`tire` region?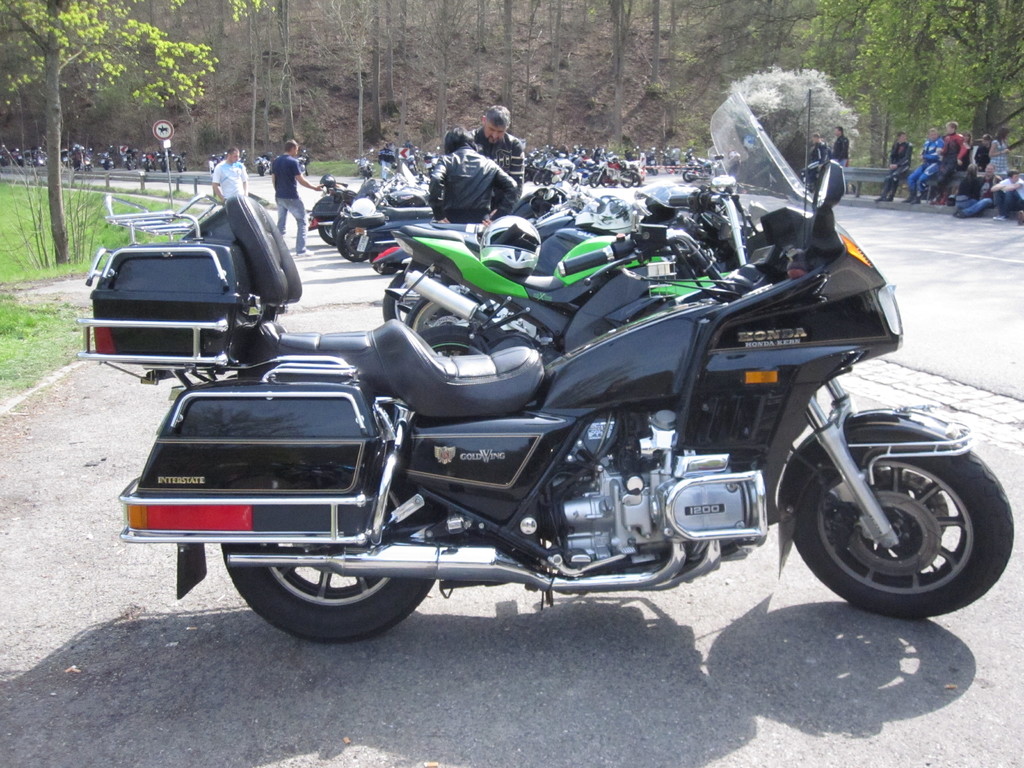
bbox=(588, 170, 604, 189)
